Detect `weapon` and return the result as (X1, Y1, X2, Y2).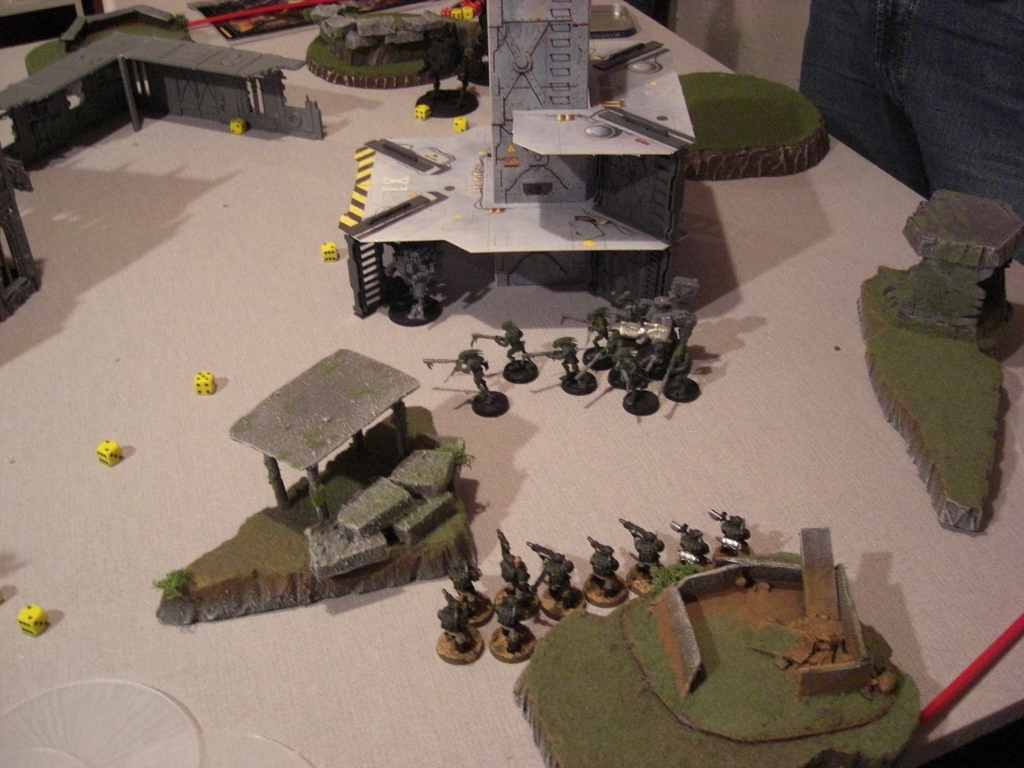
(585, 540, 619, 566).
